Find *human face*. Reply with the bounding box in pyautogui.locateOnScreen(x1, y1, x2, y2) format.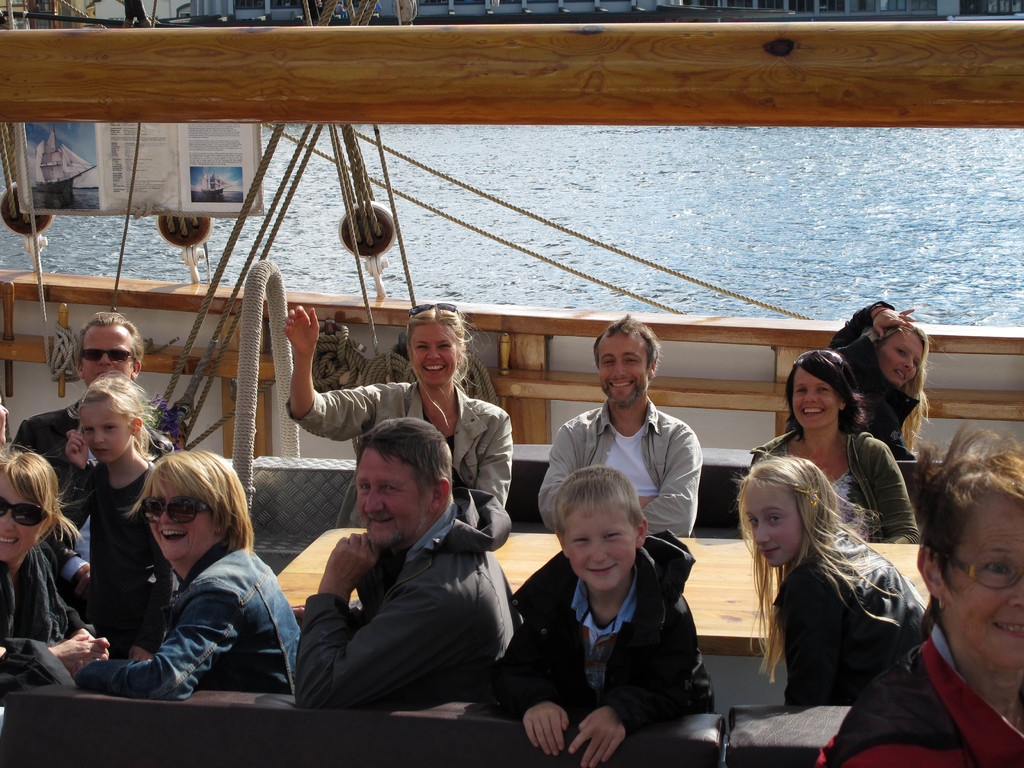
pyautogui.locateOnScreen(605, 335, 651, 408).
